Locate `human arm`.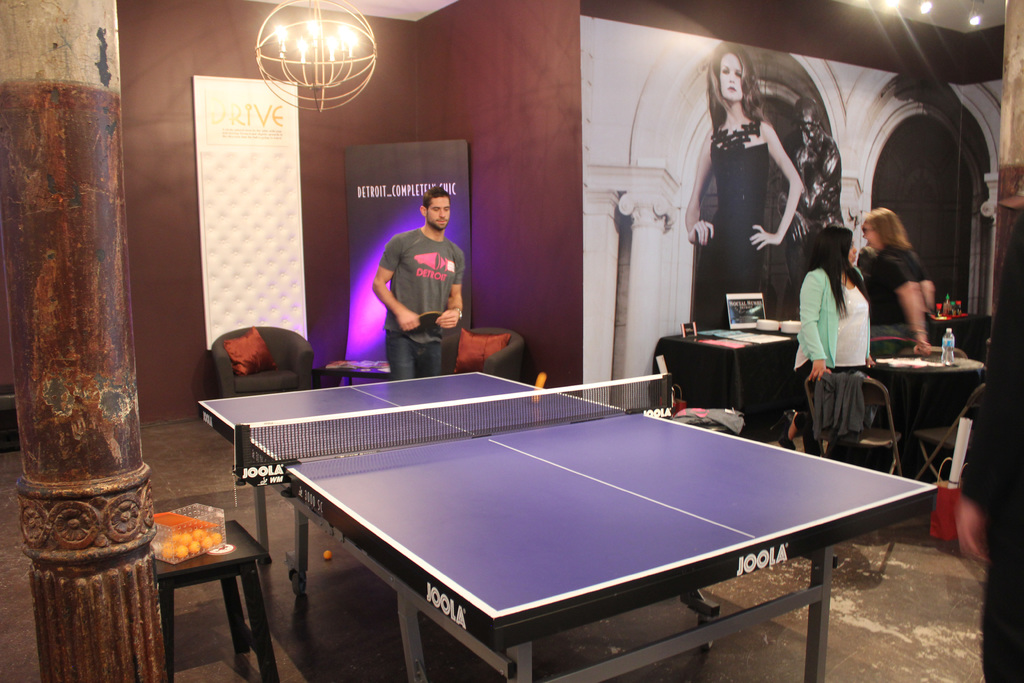
Bounding box: bbox=(371, 239, 419, 330).
